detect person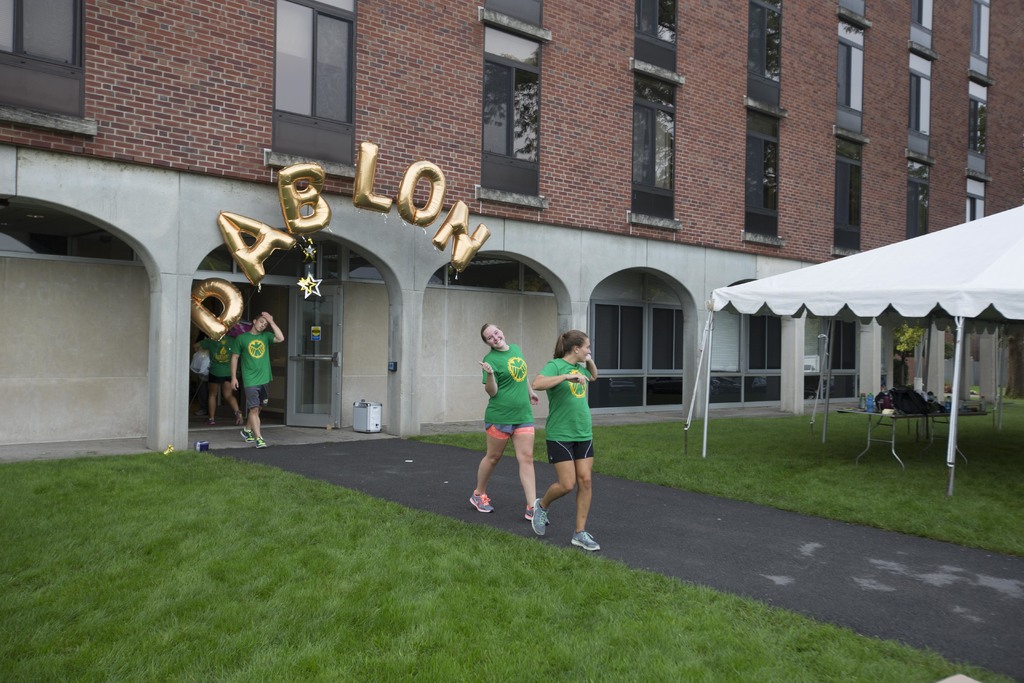
left=232, top=308, right=282, bottom=446
